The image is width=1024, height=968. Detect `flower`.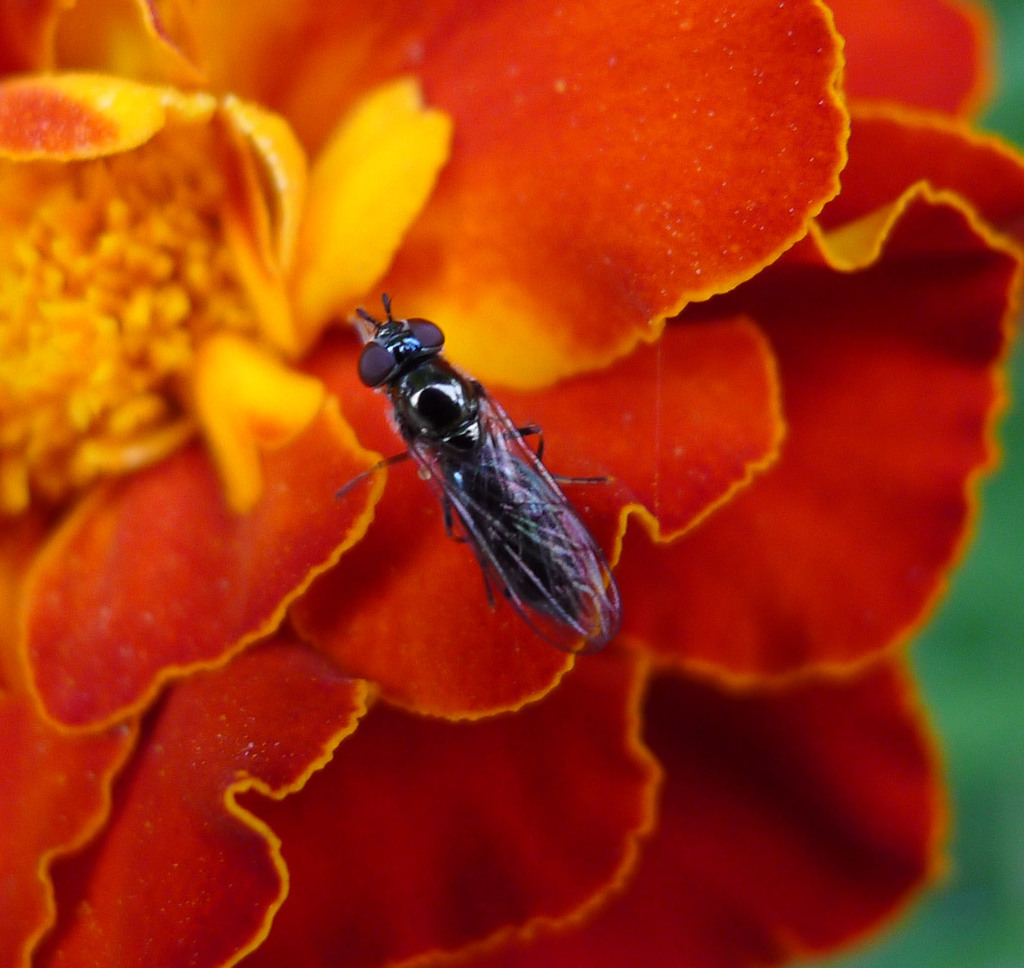
Detection: 0, 0, 1023, 965.
